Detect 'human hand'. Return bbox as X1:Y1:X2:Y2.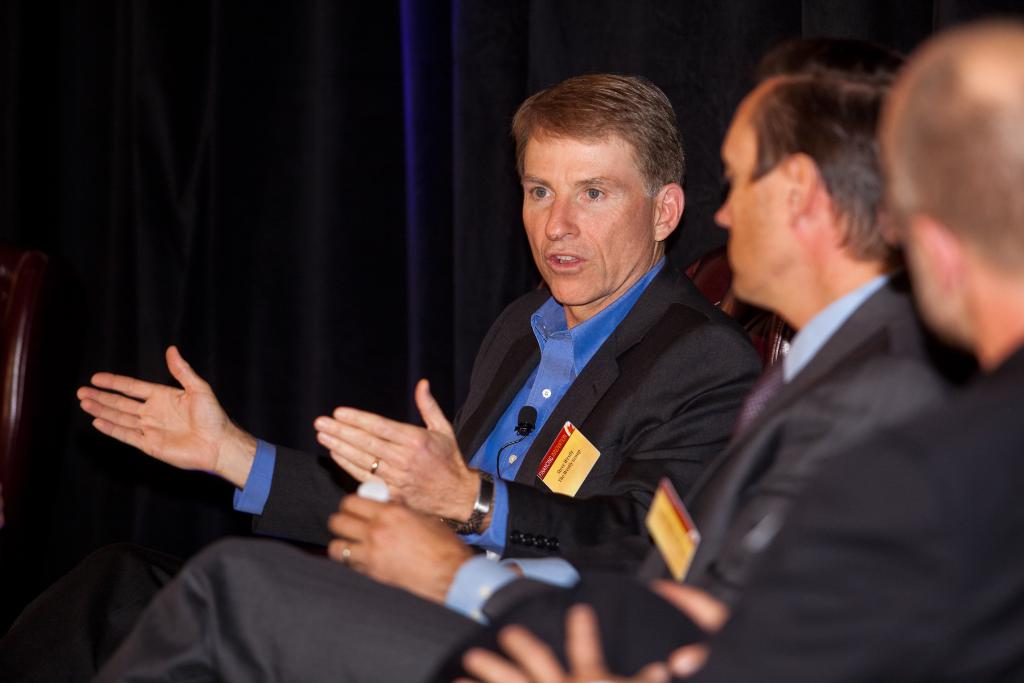
328:492:461:593.
